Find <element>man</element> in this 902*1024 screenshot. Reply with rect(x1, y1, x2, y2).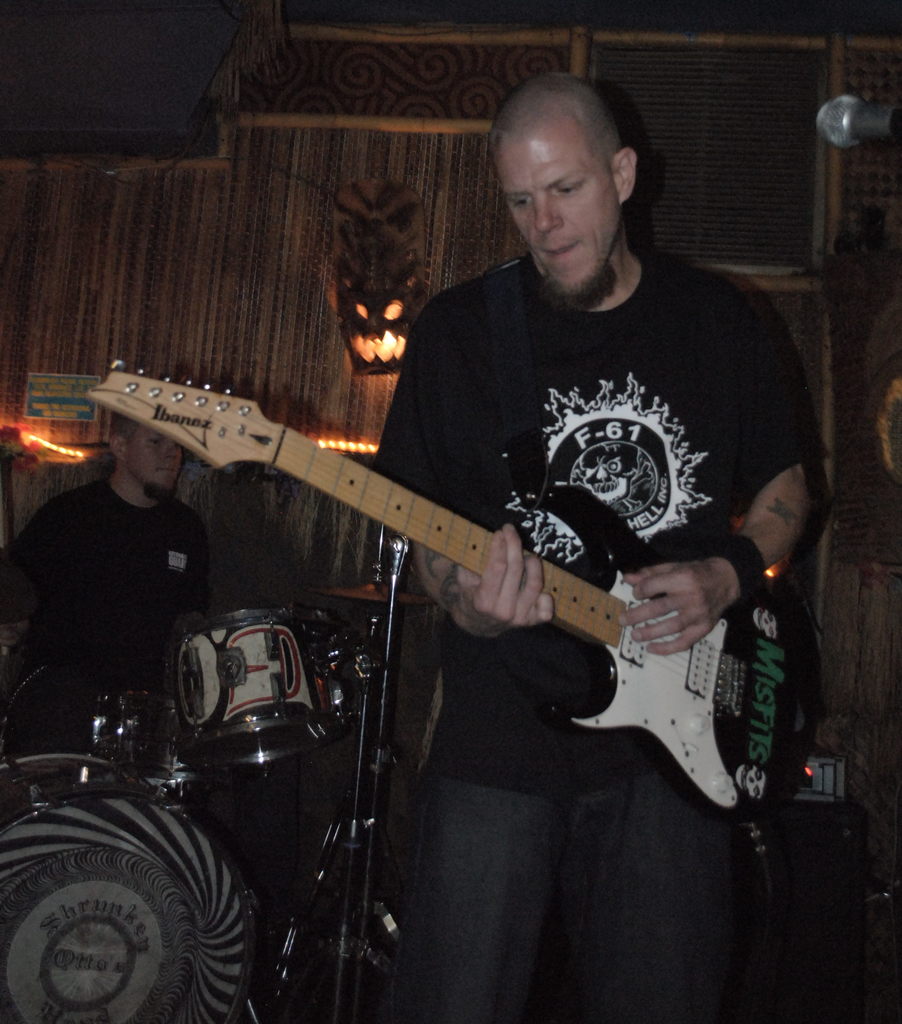
rect(366, 67, 819, 1023).
